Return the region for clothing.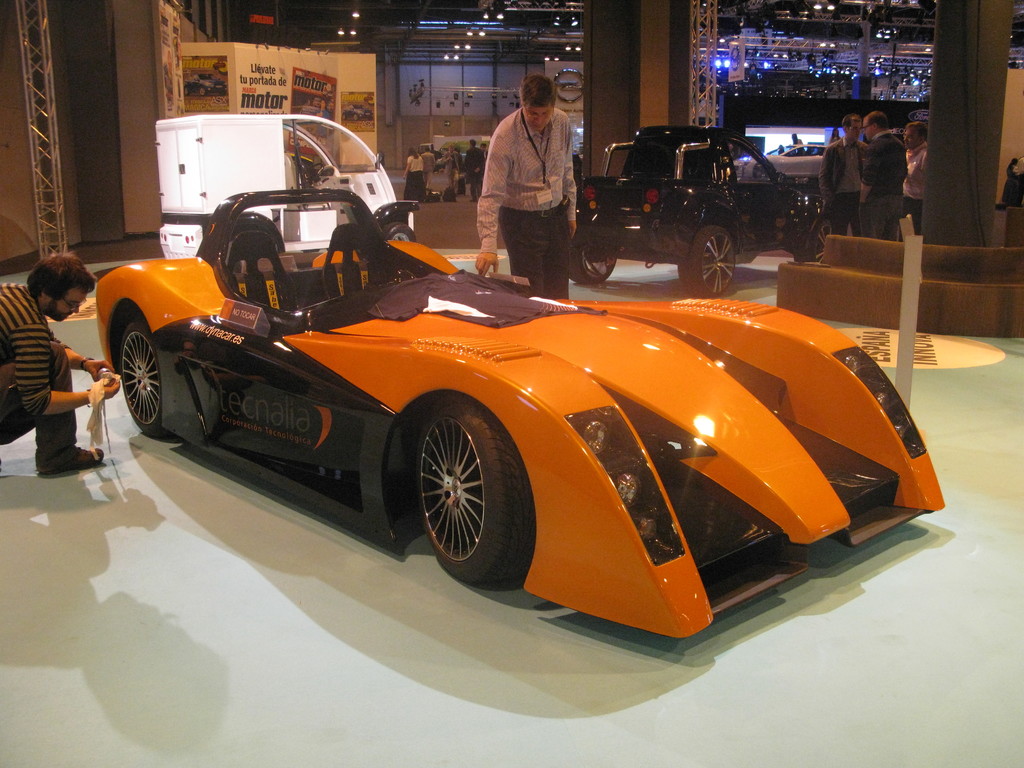
(0, 281, 80, 466).
